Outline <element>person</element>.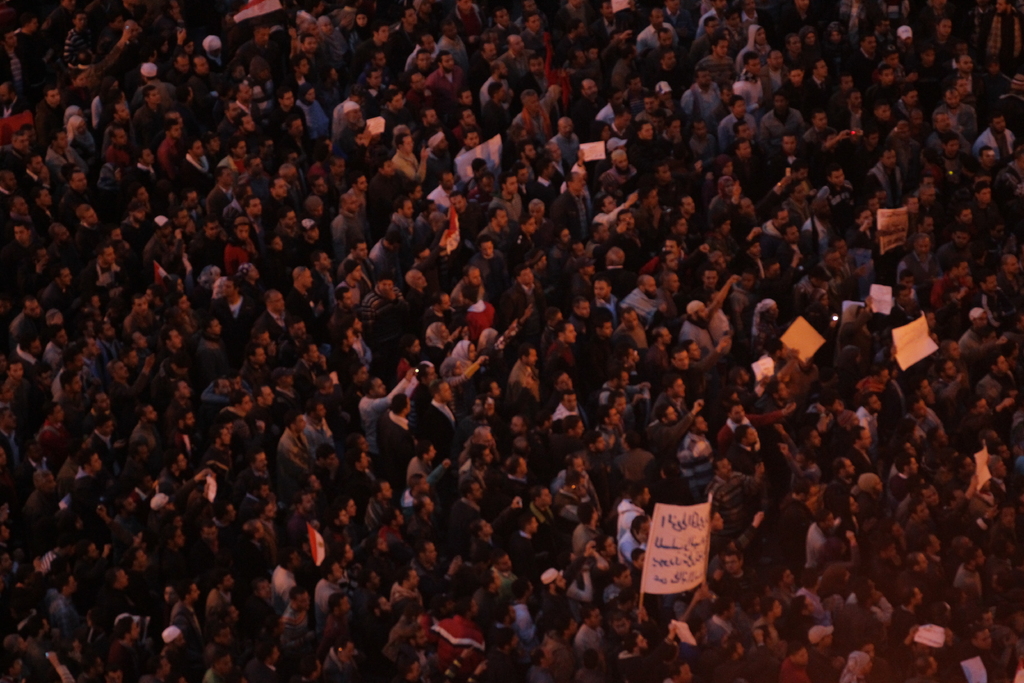
Outline: locate(948, 620, 1002, 682).
